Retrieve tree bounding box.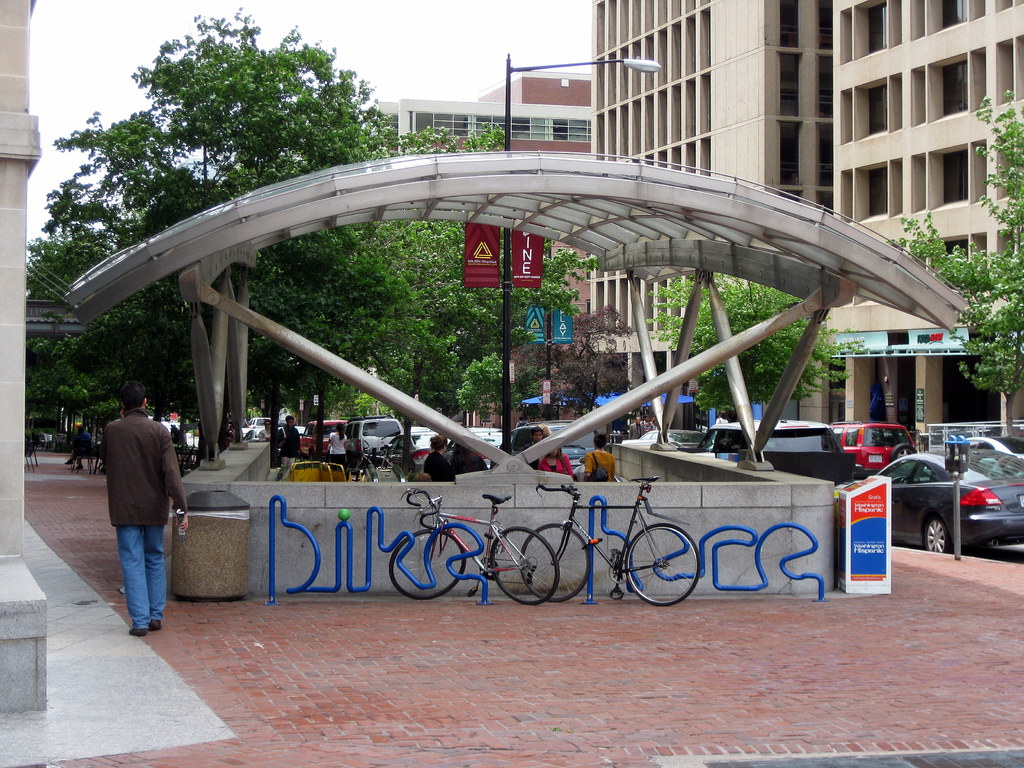
Bounding box: bbox=(43, 8, 421, 438).
